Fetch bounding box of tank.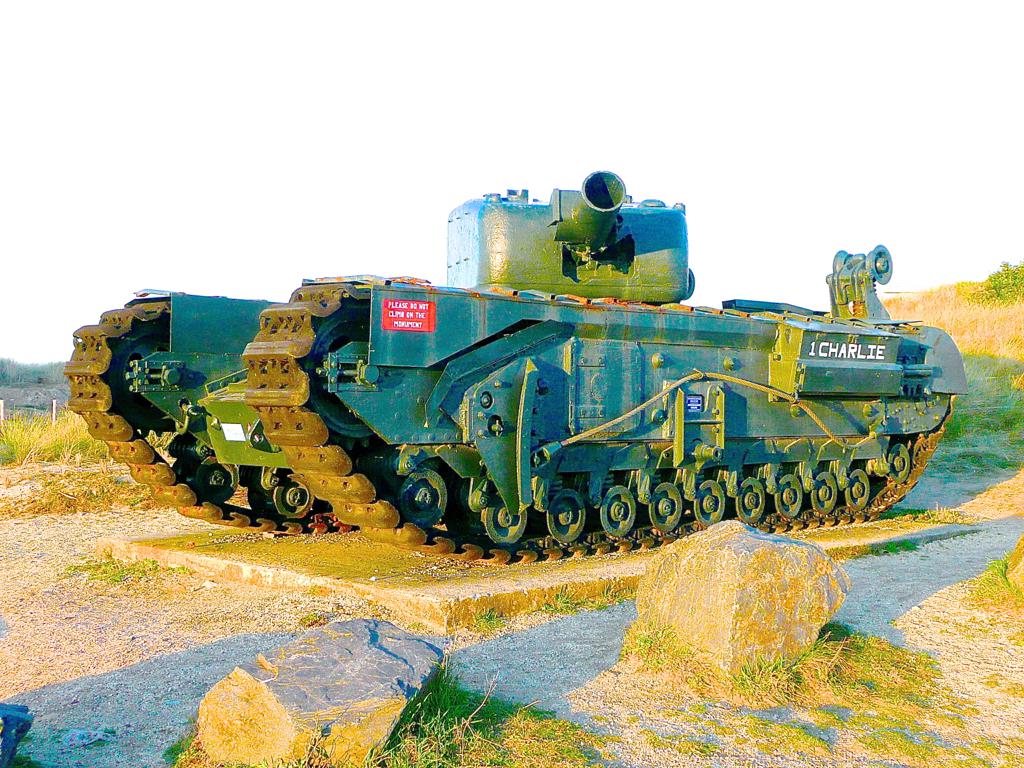
Bbox: Rect(63, 168, 971, 563).
